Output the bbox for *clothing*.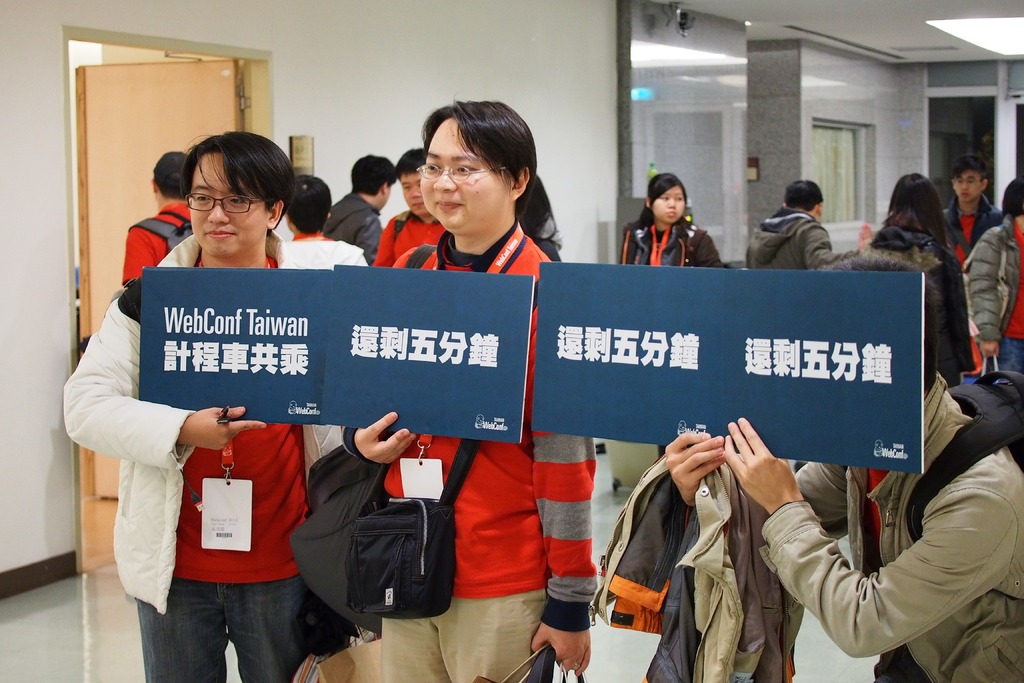
748,201,852,273.
